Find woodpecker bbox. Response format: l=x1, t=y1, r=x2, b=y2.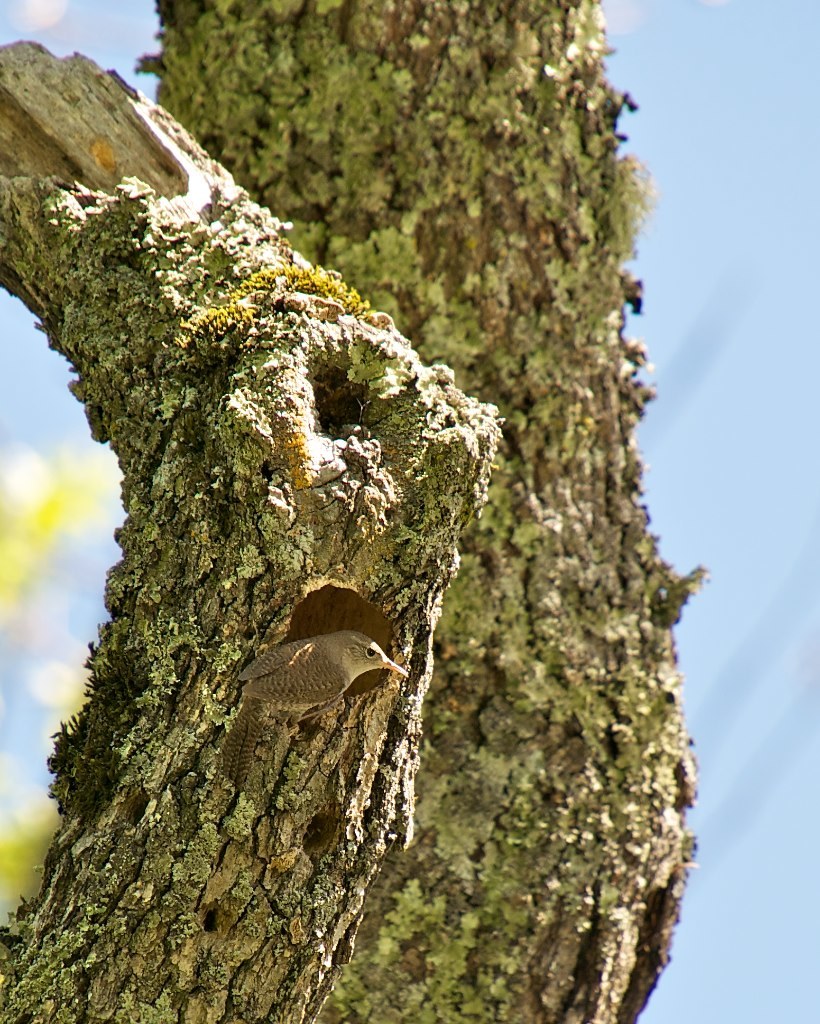
l=225, t=617, r=431, b=783.
